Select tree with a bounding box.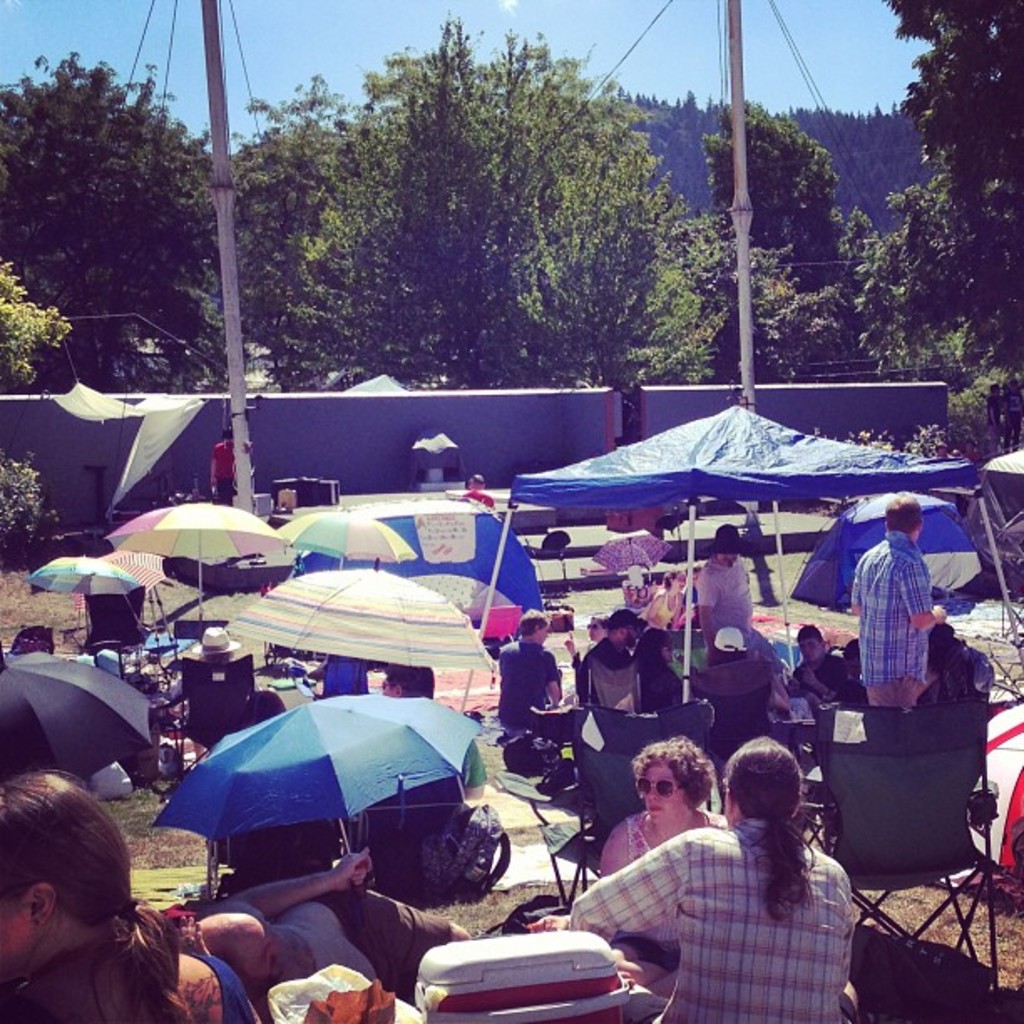
258 35 743 388.
